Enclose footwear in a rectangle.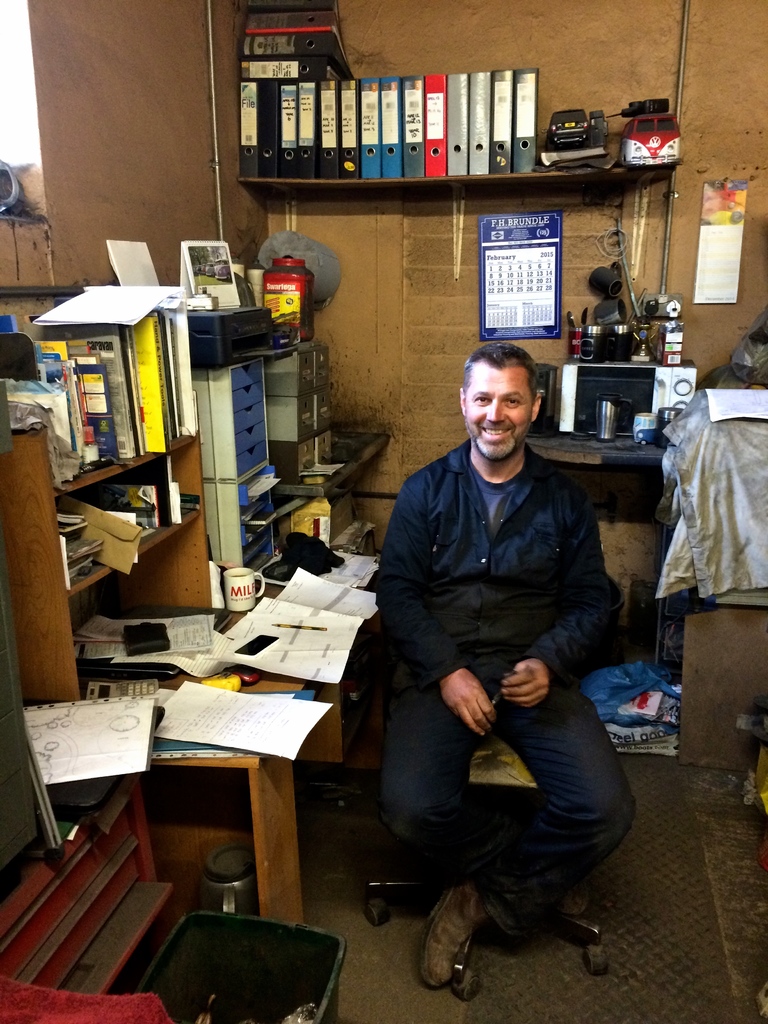
[422, 875, 486, 984].
